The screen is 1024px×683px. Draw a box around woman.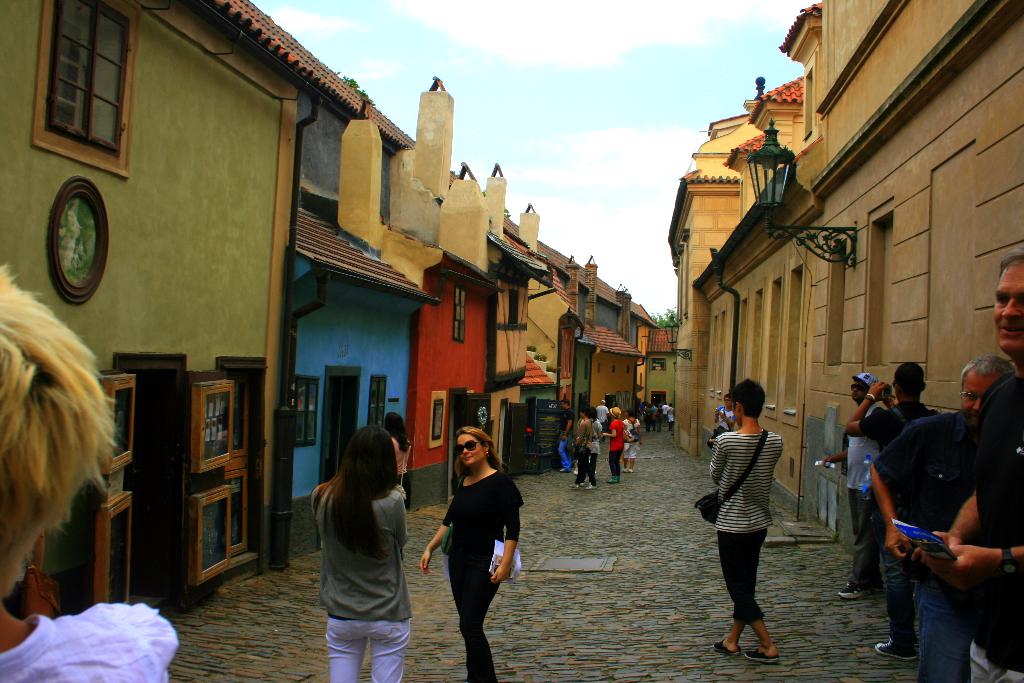
l=388, t=415, r=411, b=561.
